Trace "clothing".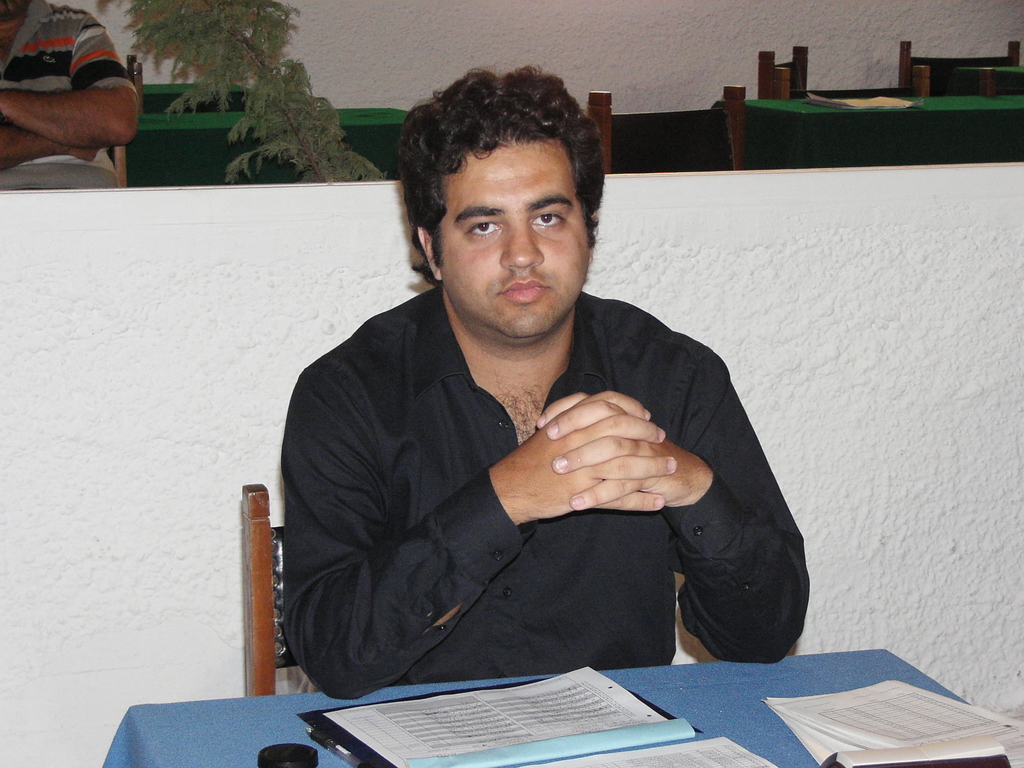
Traced to 1,0,136,192.
